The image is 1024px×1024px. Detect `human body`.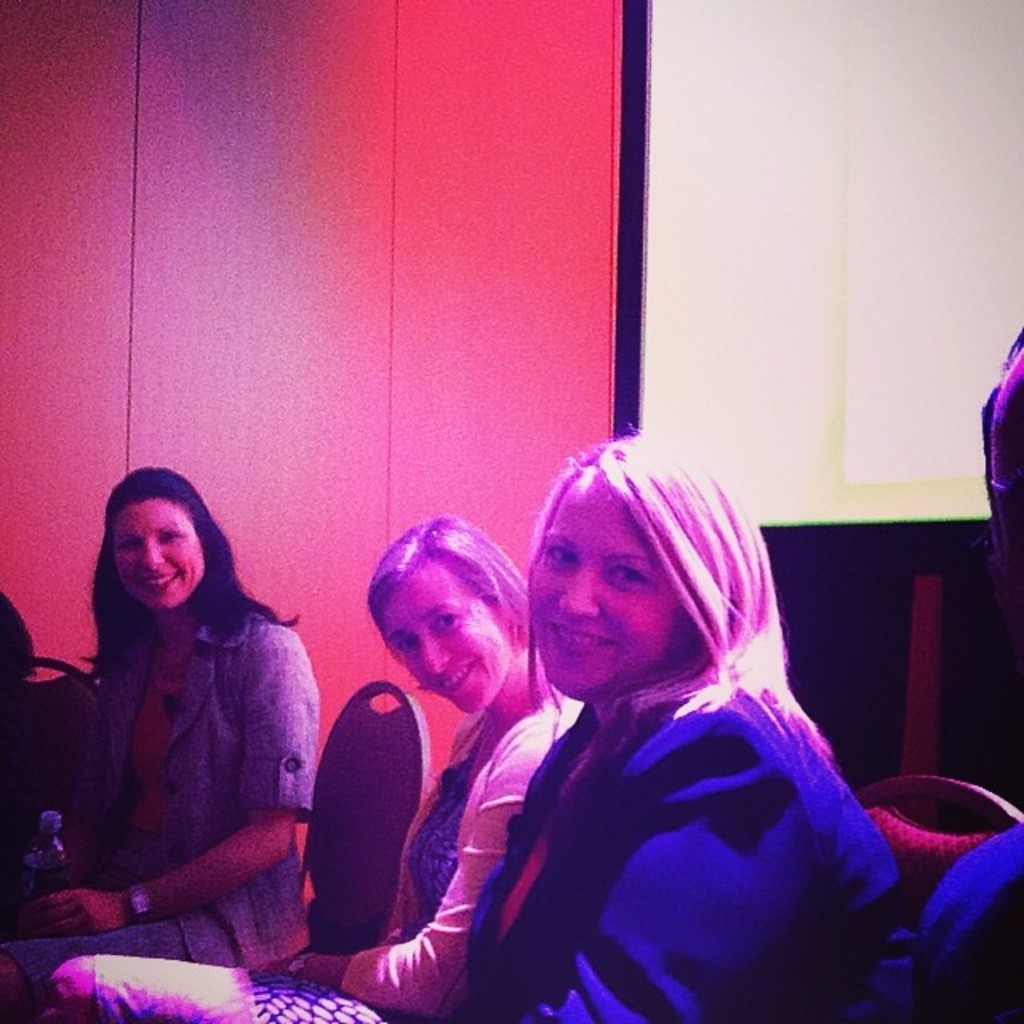
Detection: bbox=[0, 618, 318, 970].
